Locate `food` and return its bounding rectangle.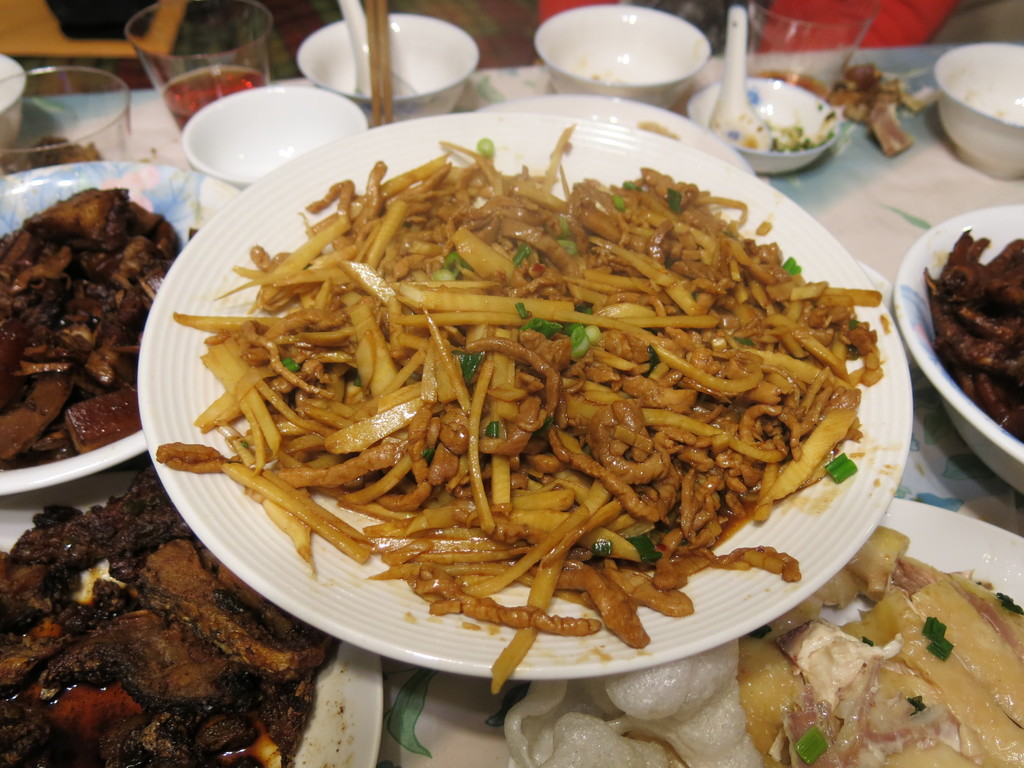
left=831, top=58, right=940, bottom=163.
